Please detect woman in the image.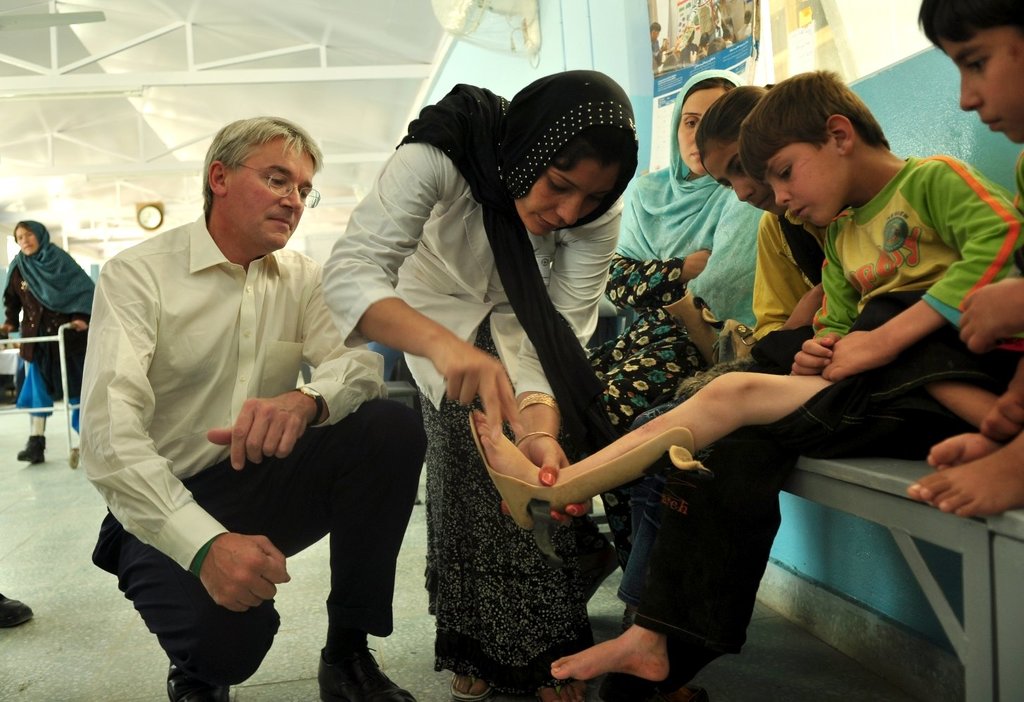
{"x1": 319, "y1": 67, "x2": 643, "y2": 701}.
